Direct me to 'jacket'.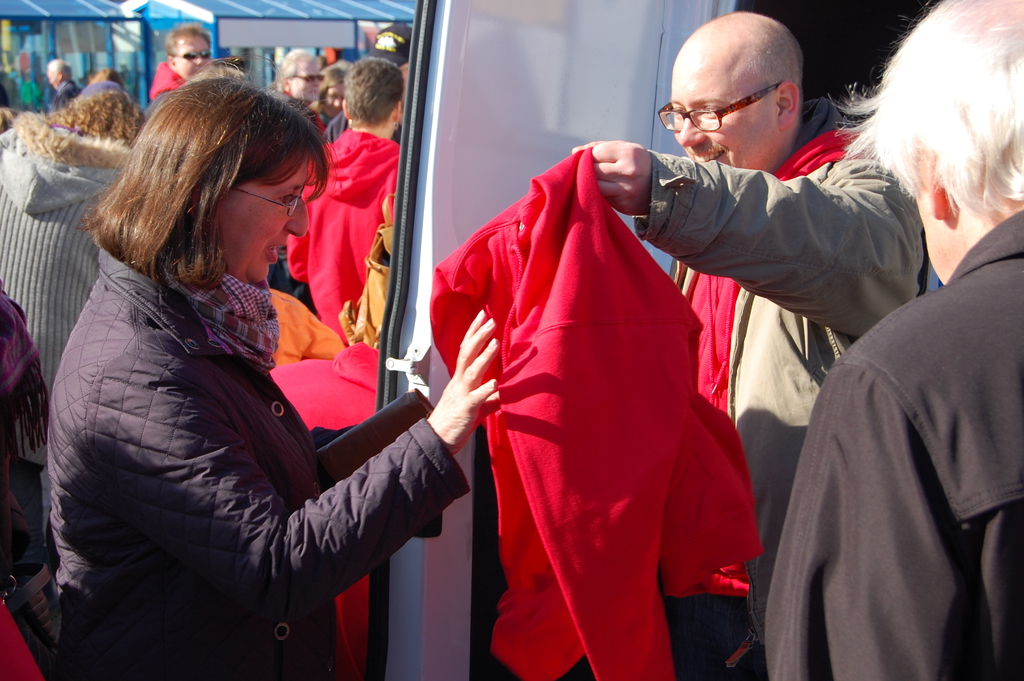
Direction: detection(758, 209, 1023, 680).
